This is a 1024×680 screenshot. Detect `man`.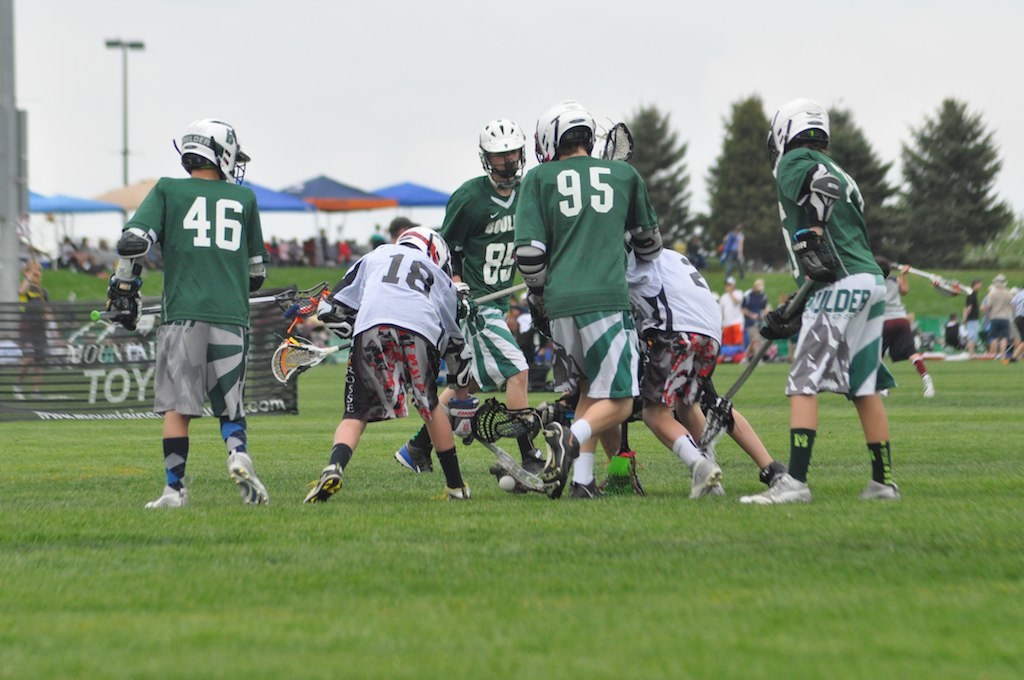
bbox=[738, 93, 901, 510].
